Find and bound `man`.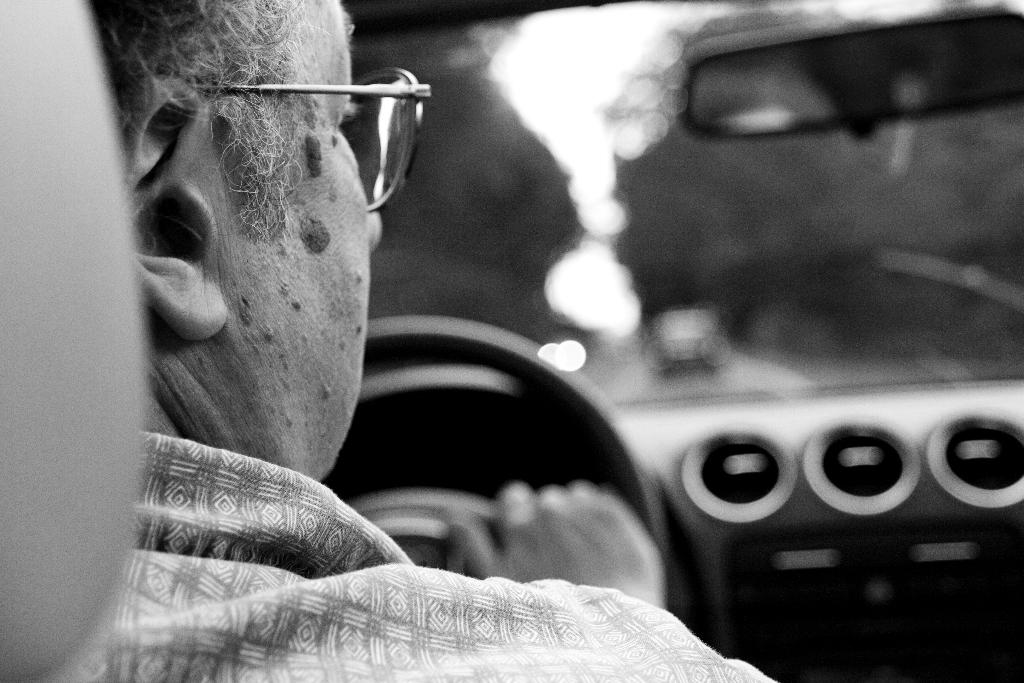
Bound: {"x1": 51, "y1": 4, "x2": 756, "y2": 675}.
